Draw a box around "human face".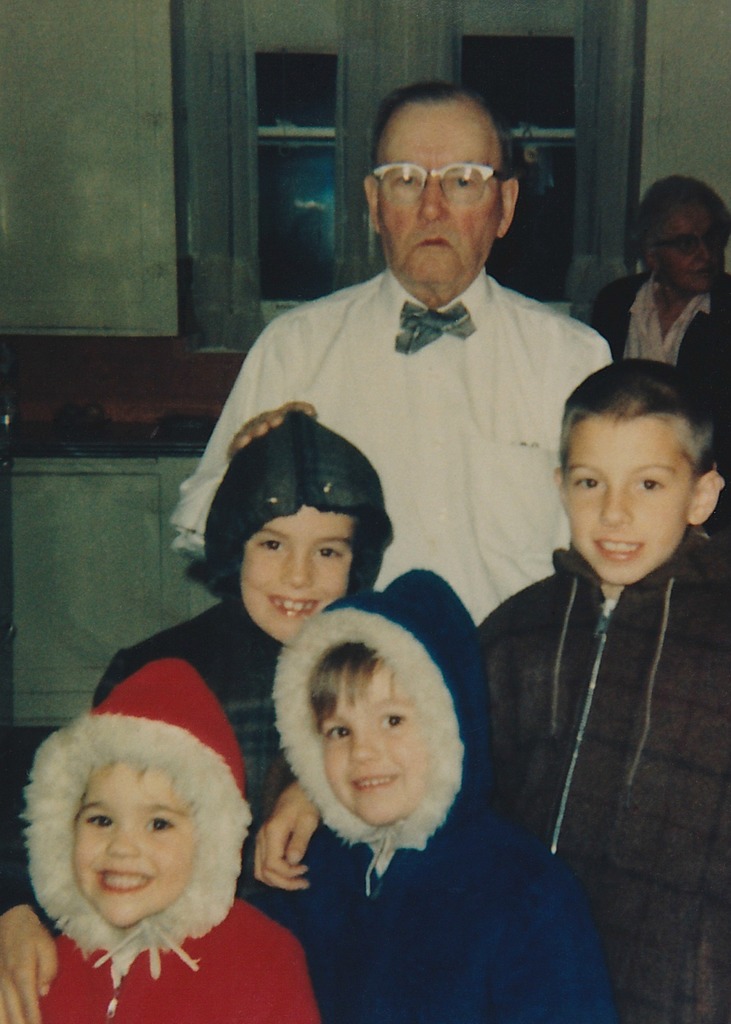
{"left": 566, "top": 415, "right": 696, "bottom": 588}.
